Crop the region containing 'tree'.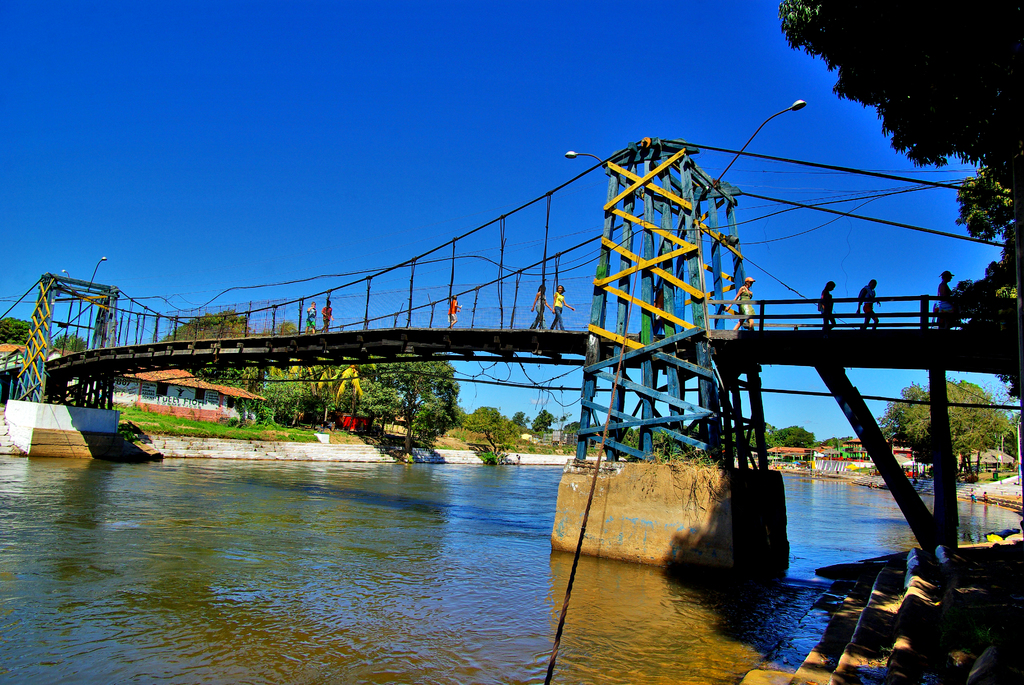
Crop region: locate(457, 407, 522, 461).
